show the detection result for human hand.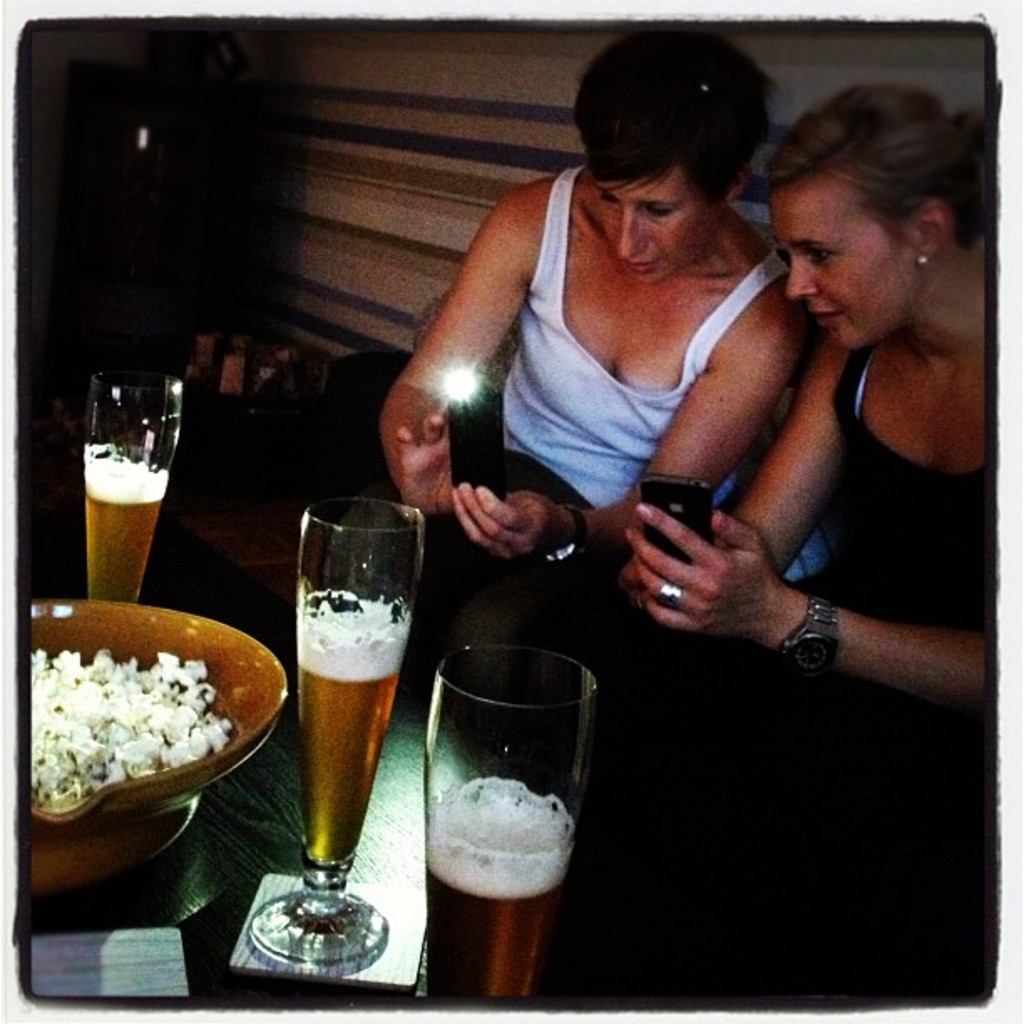
bbox=[447, 479, 577, 567].
